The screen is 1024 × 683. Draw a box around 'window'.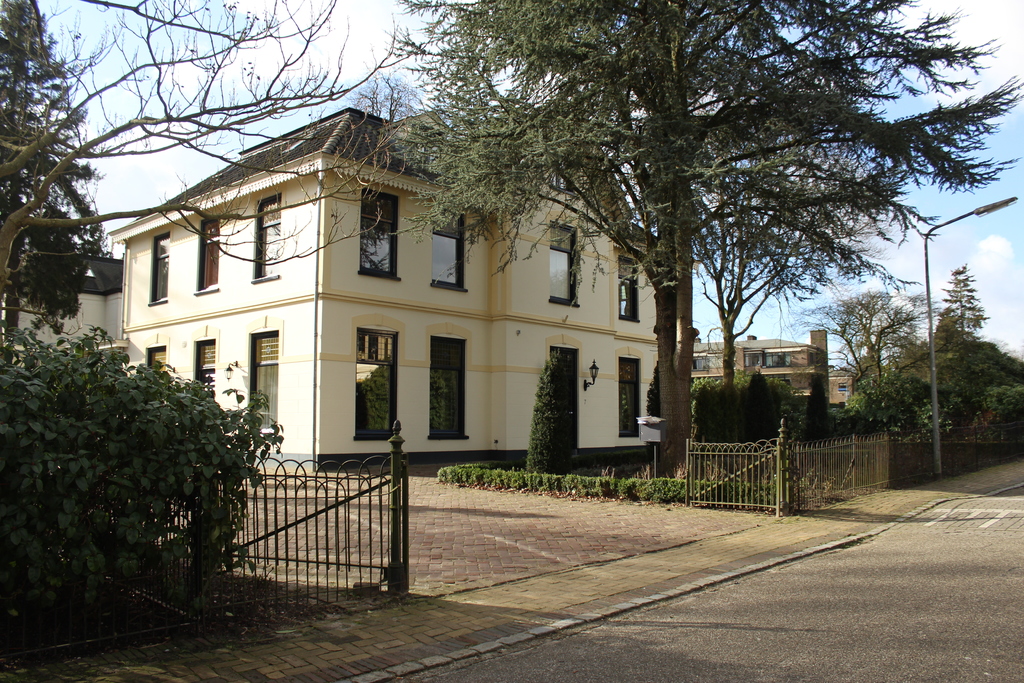
l=147, t=346, r=161, b=374.
